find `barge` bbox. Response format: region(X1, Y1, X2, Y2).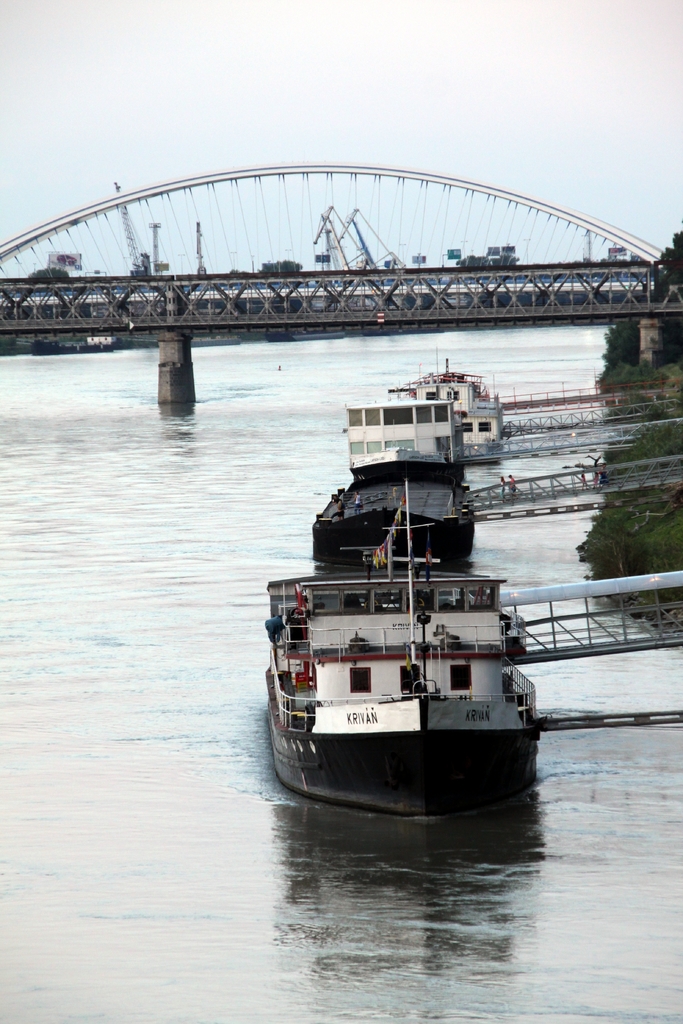
region(265, 481, 539, 818).
